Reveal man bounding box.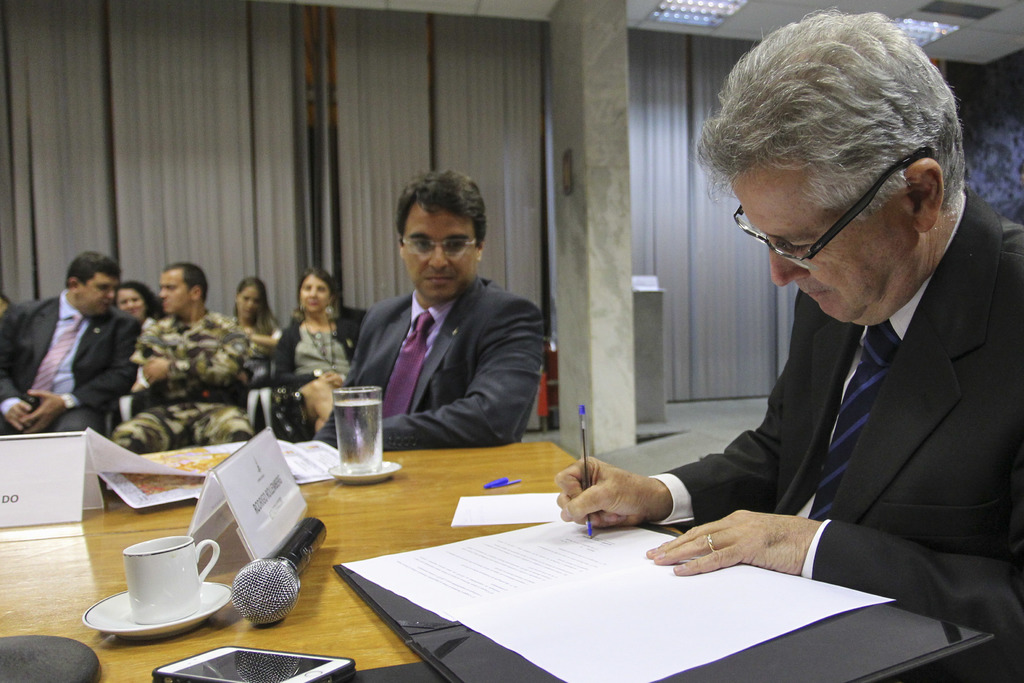
Revealed: bbox=(113, 263, 253, 457).
